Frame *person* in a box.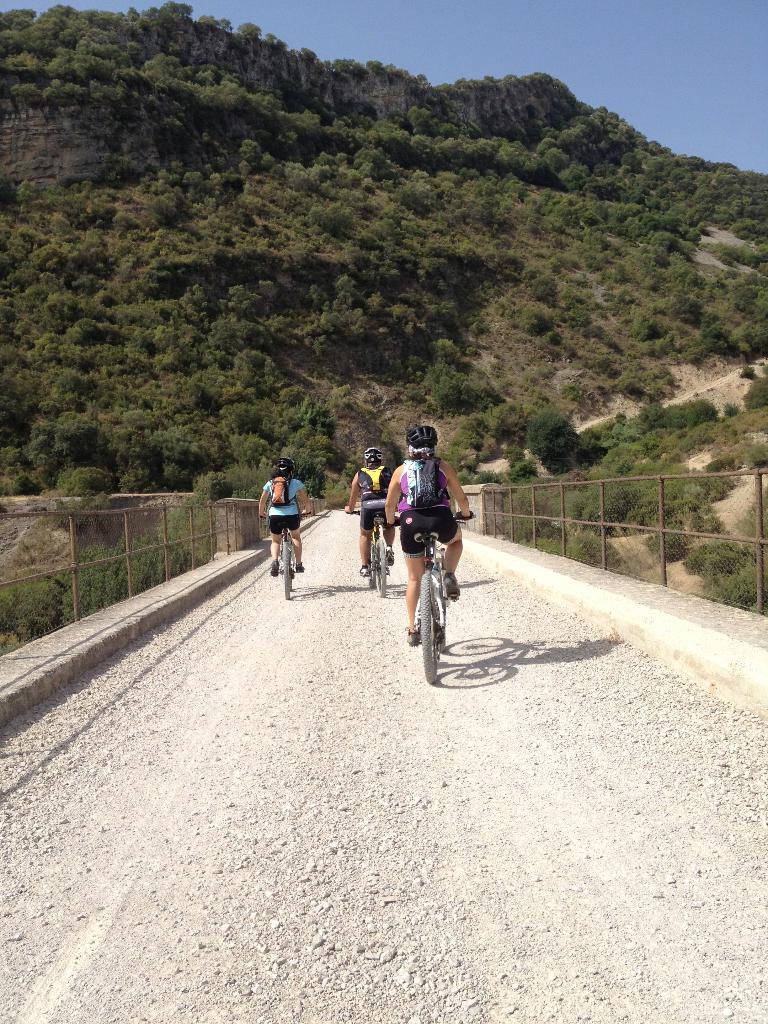
(250,456,304,575).
